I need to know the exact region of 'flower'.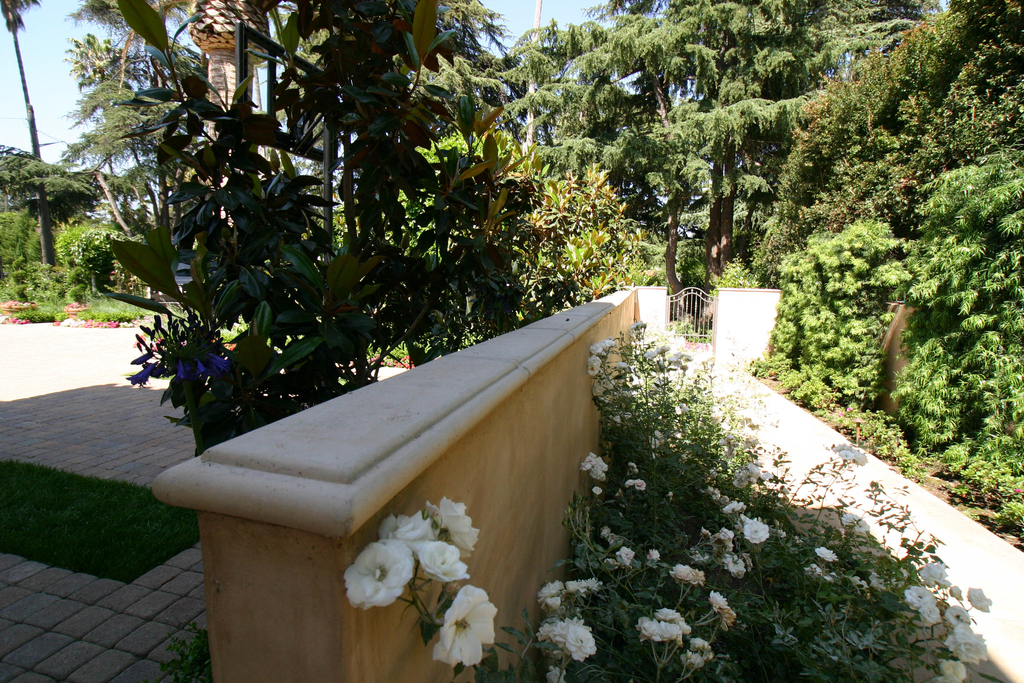
Region: 828/439/874/473.
